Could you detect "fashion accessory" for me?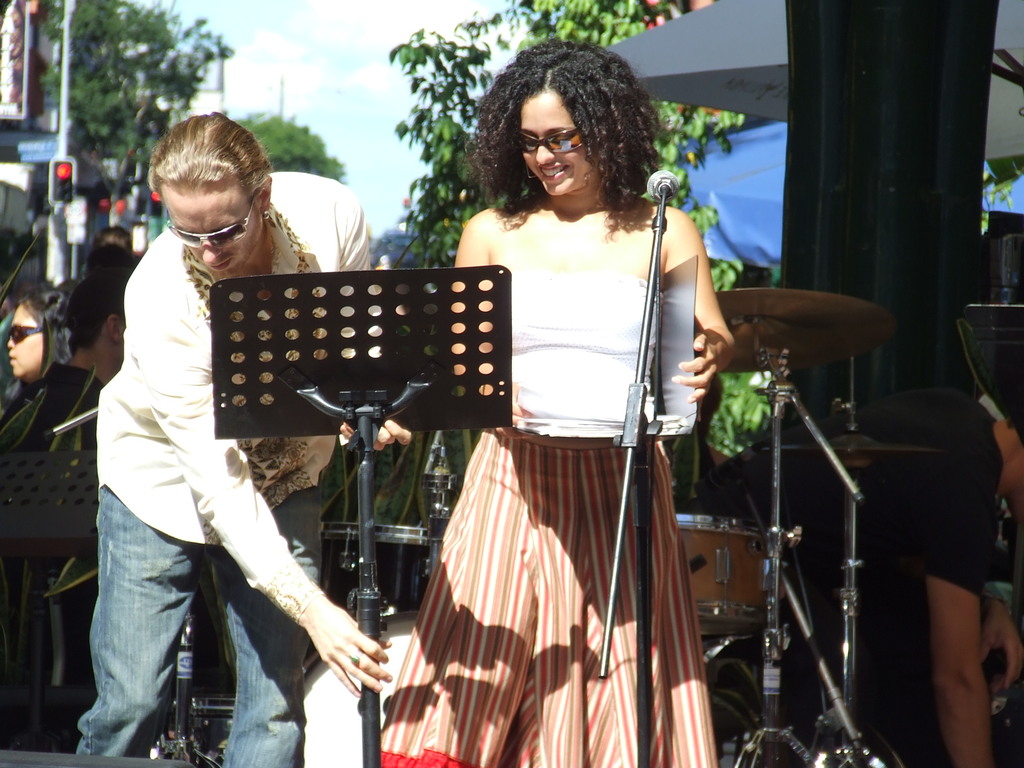
Detection result: select_region(164, 196, 259, 252).
